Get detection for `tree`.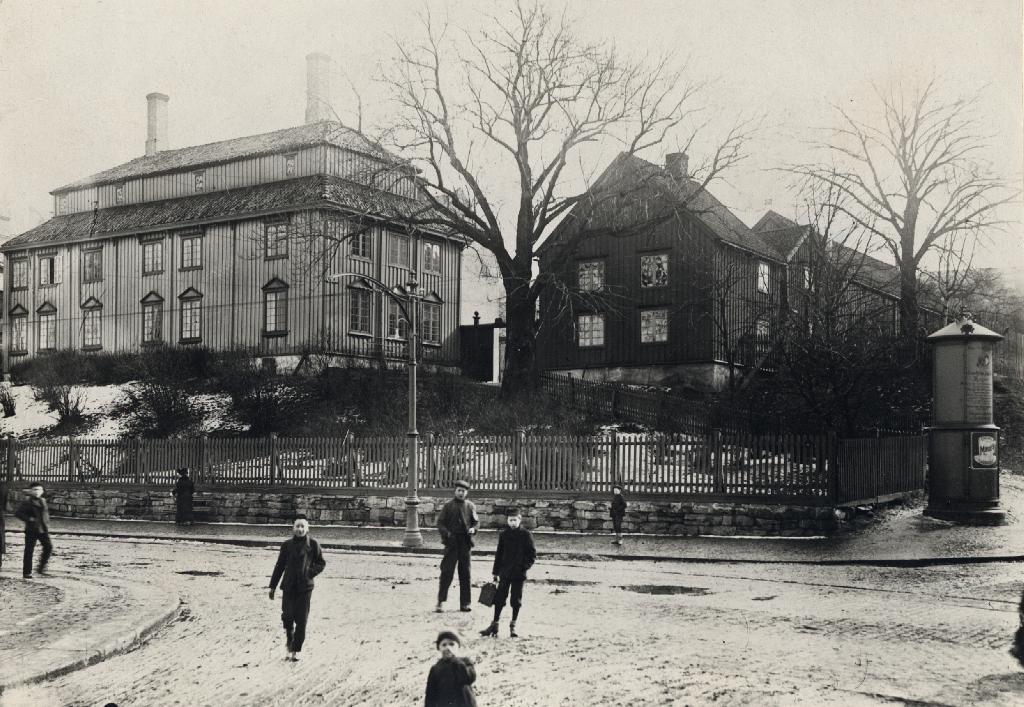
Detection: bbox=(240, 0, 761, 395).
